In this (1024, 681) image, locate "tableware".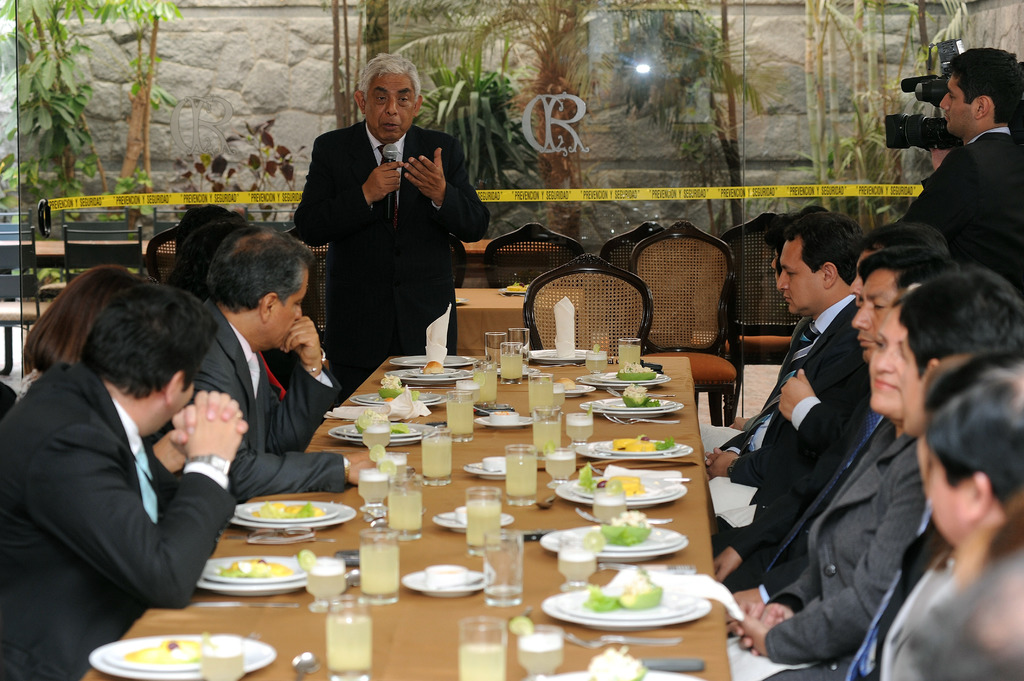
Bounding box: 196:554:307:598.
